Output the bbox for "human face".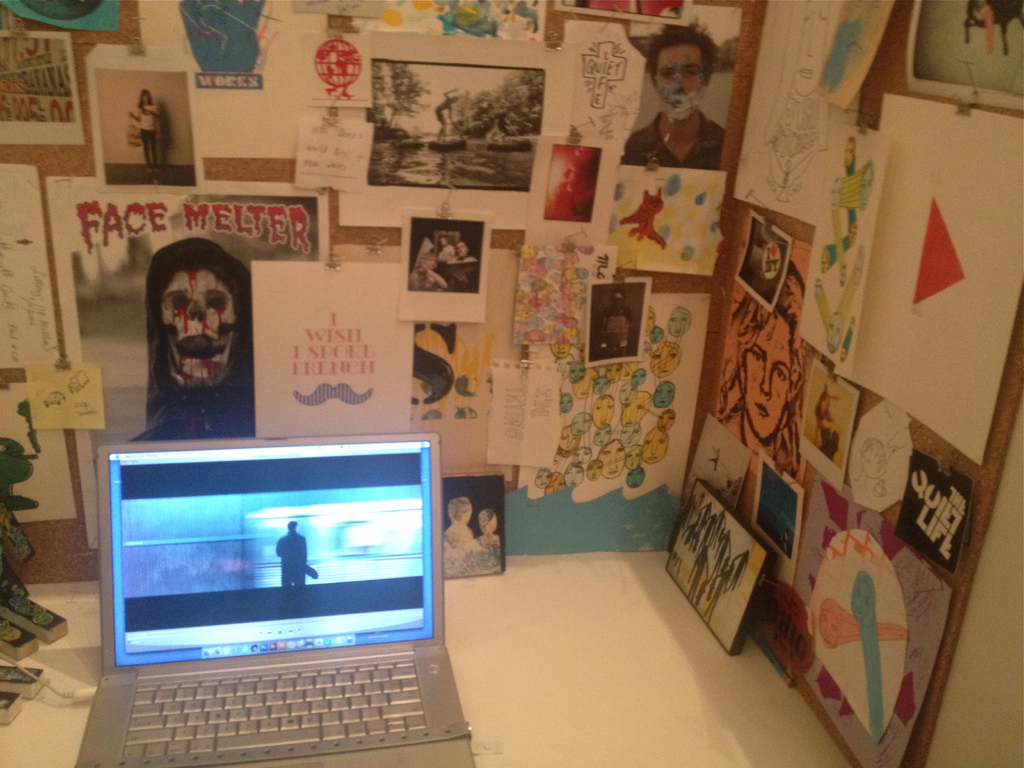
Rect(627, 443, 645, 471).
